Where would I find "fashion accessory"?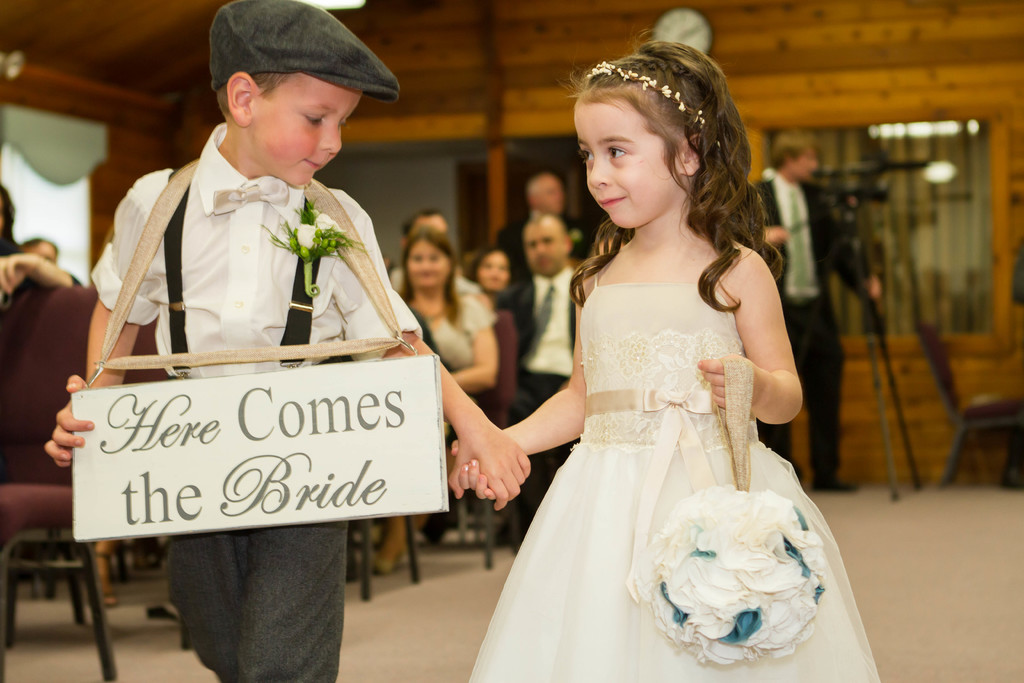
At <box>209,0,400,104</box>.
